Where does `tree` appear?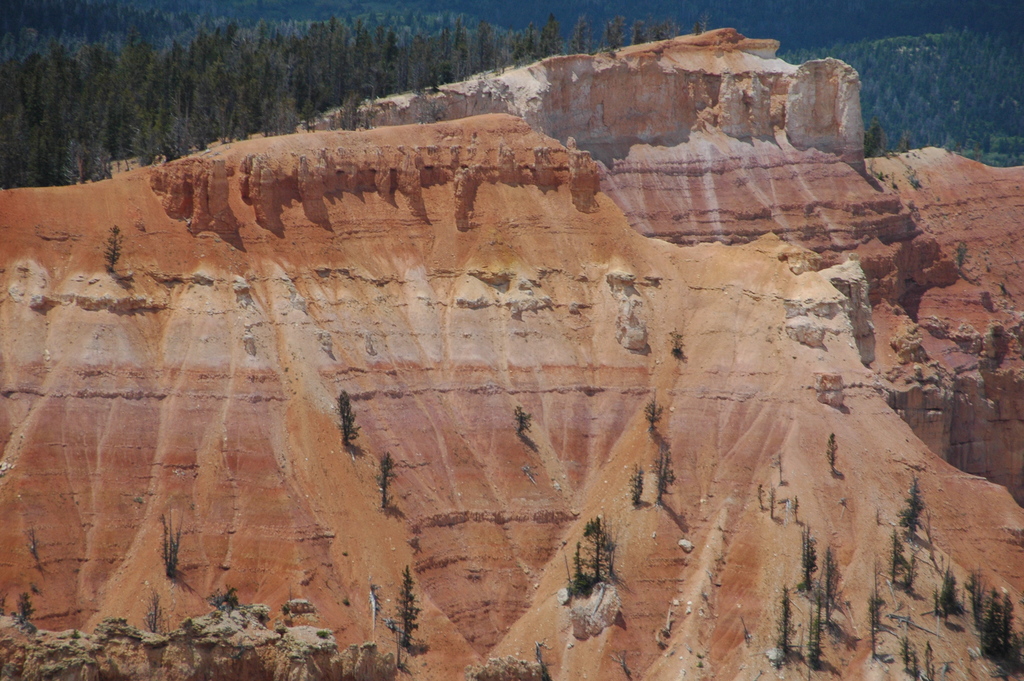
Appears at bbox=(822, 548, 837, 623).
